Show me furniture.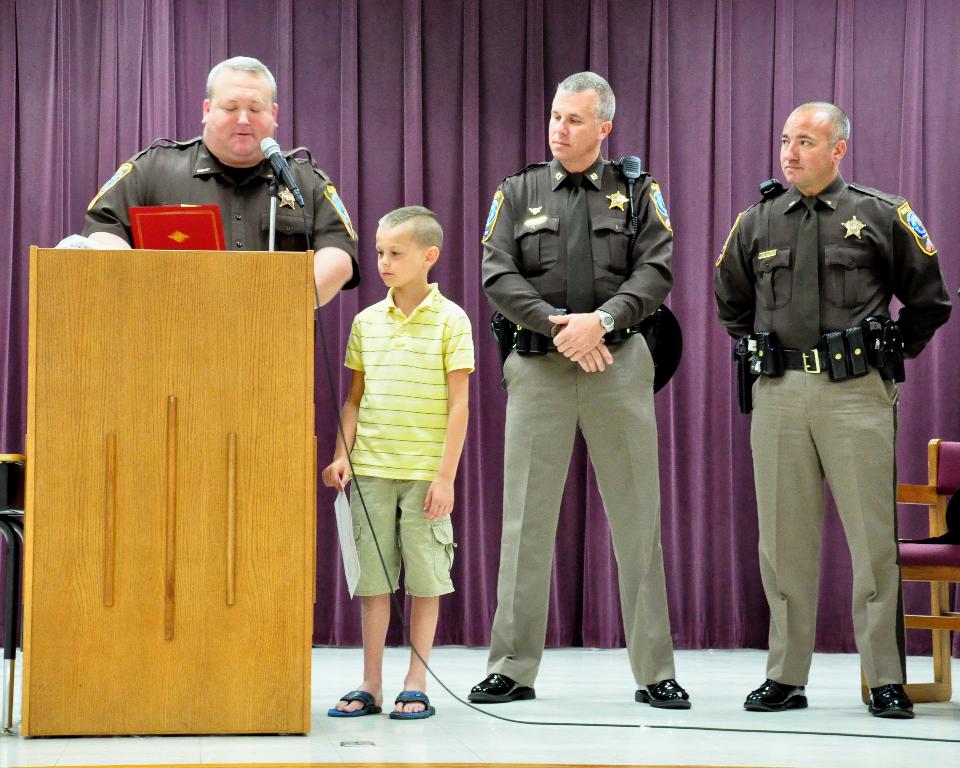
furniture is here: BBox(0, 449, 26, 737).
